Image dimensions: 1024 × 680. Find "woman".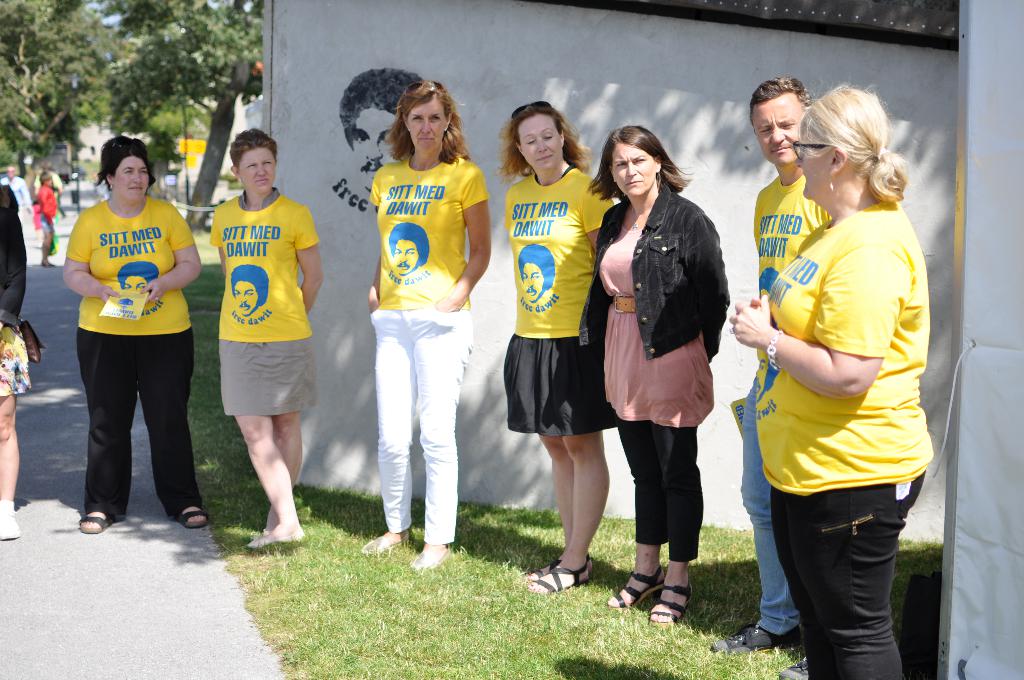
{"x1": 596, "y1": 122, "x2": 740, "y2": 633}.
